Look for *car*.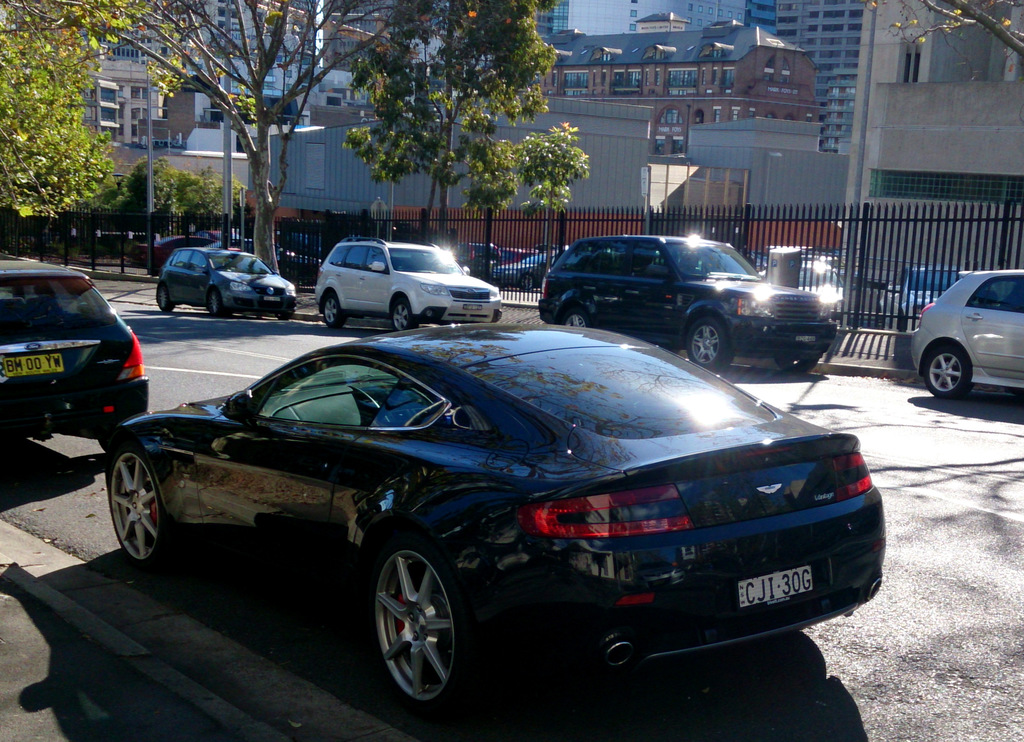
Found: box(103, 337, 886, 707).
